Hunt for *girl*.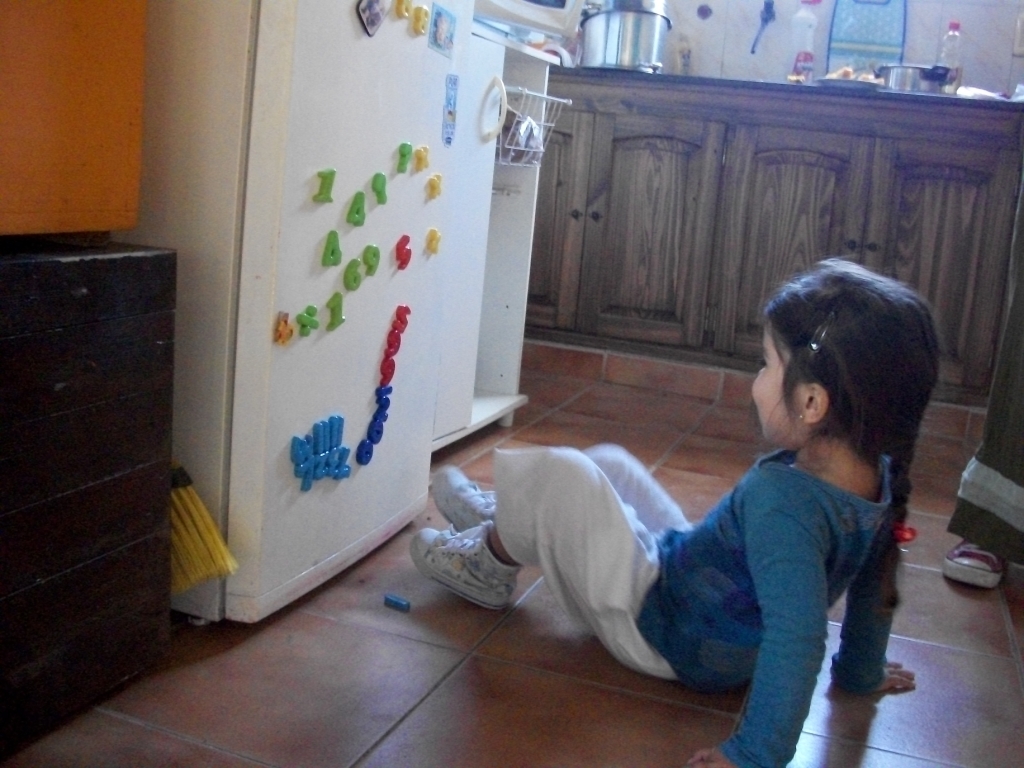
Hunted down at 410 251 940 767.
